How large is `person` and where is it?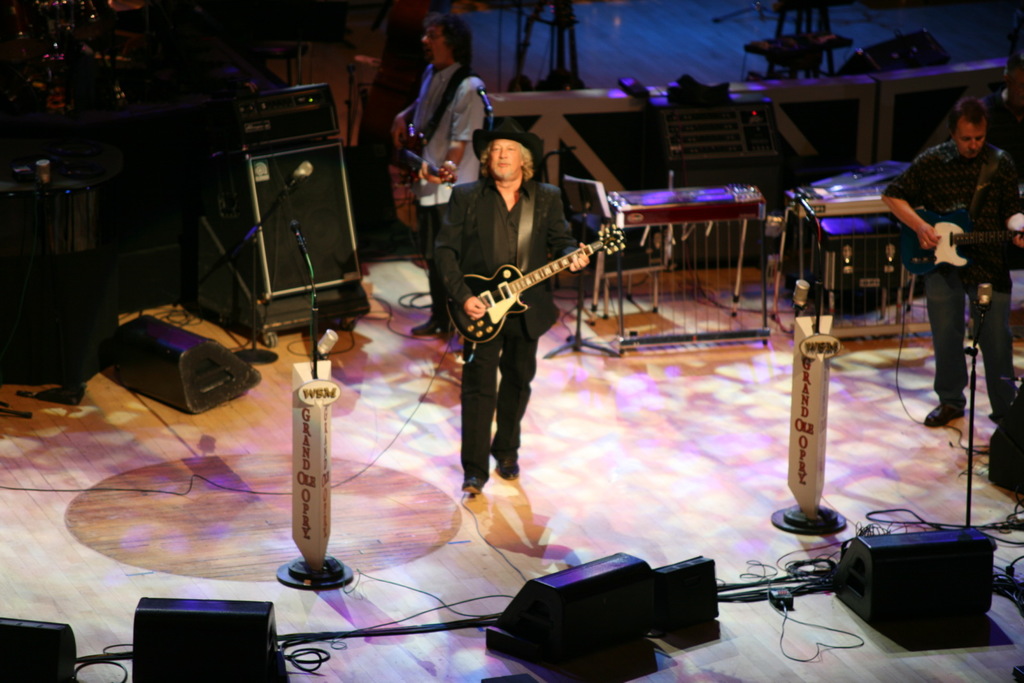
Bounding box: (x1=396, y1=7, x2=495, y2=339).
